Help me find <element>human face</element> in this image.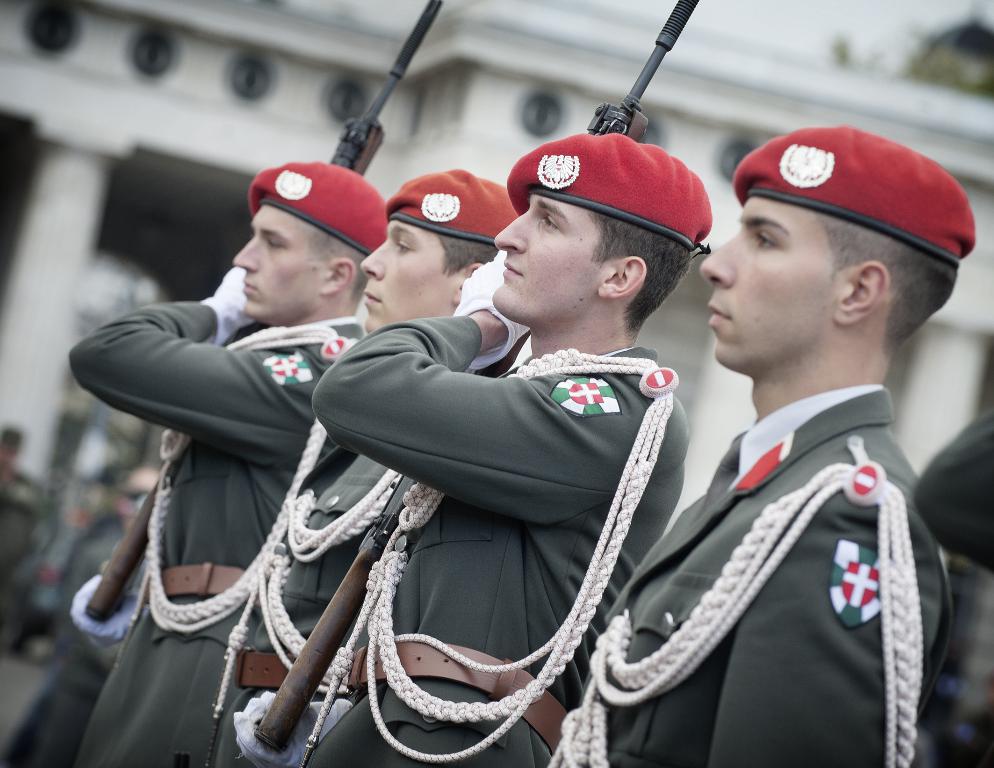
Found it: select_region(495, 190, 605, 327).
